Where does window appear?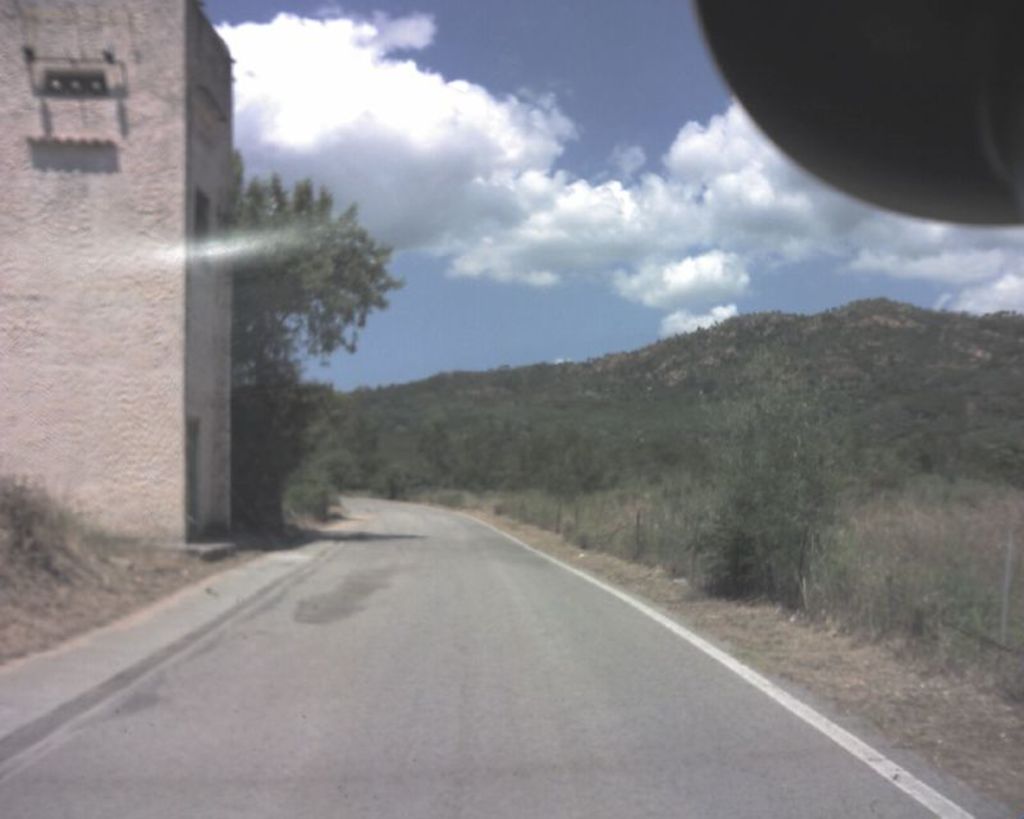
Appears at x1=45, y1=67, x2=106, y2=101.
